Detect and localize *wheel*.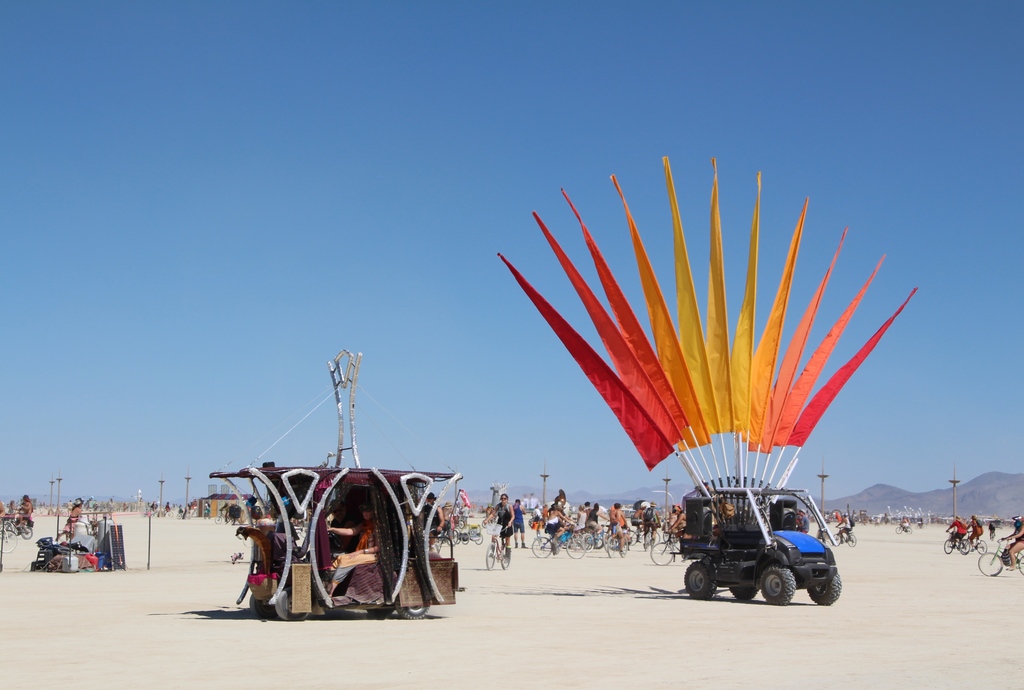
Localized at (896, 527, 902, 534).
